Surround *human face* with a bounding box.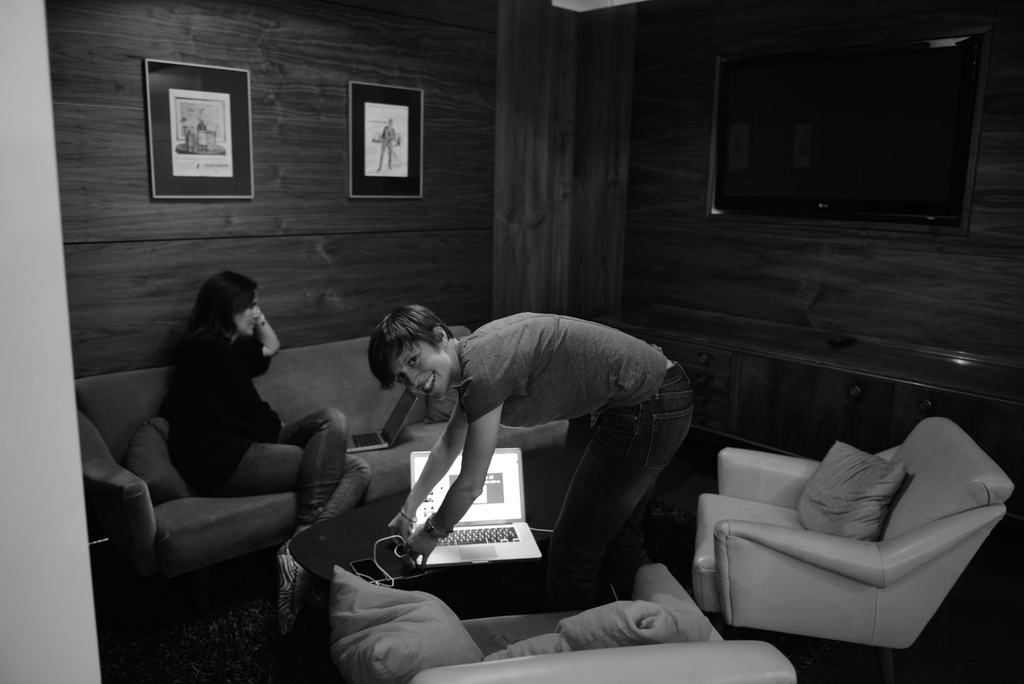
233/287/263/341.
